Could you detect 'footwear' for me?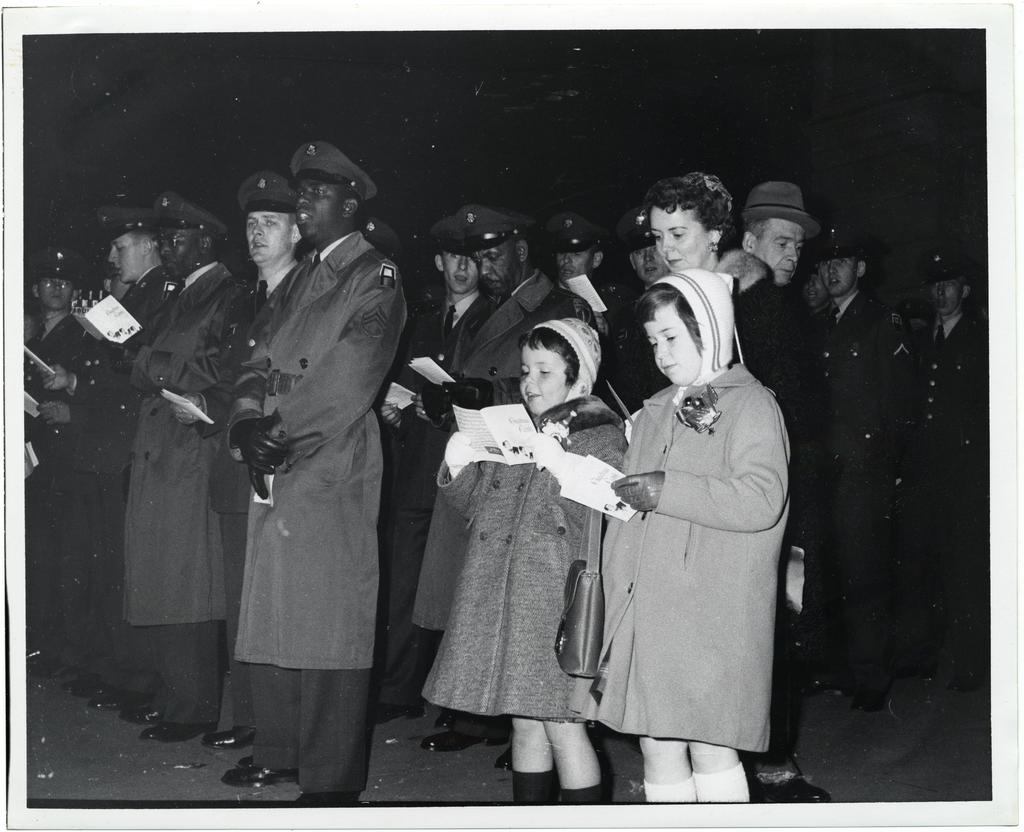
Detection result: [left=30, top=642, right=65, bottom=674].
